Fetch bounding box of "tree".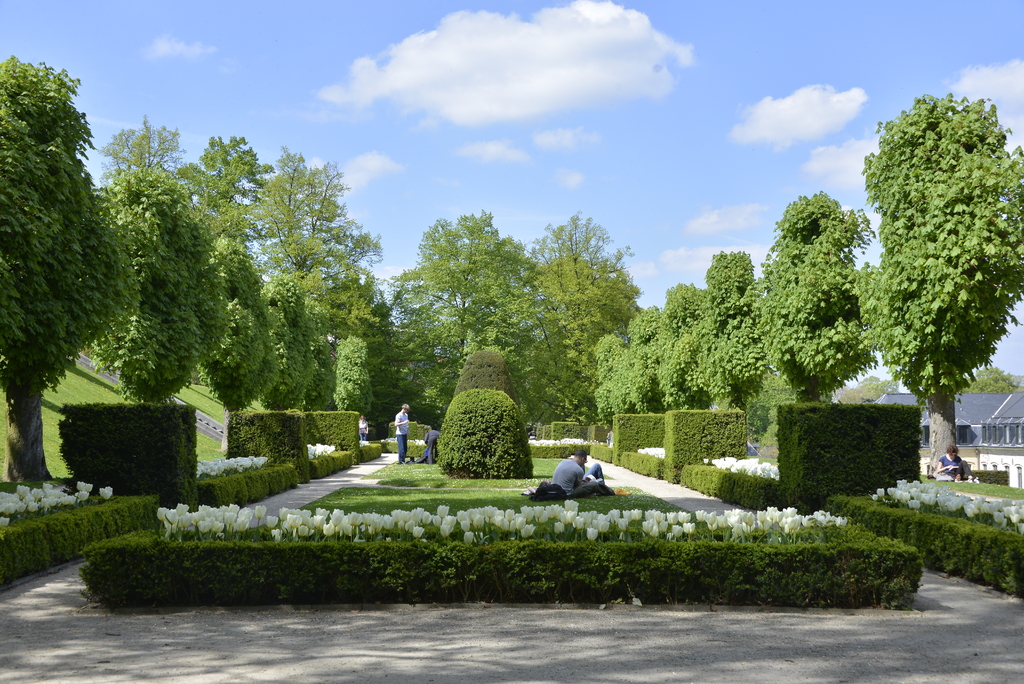
Bbox: BBox(99, 116, 189, 184).
